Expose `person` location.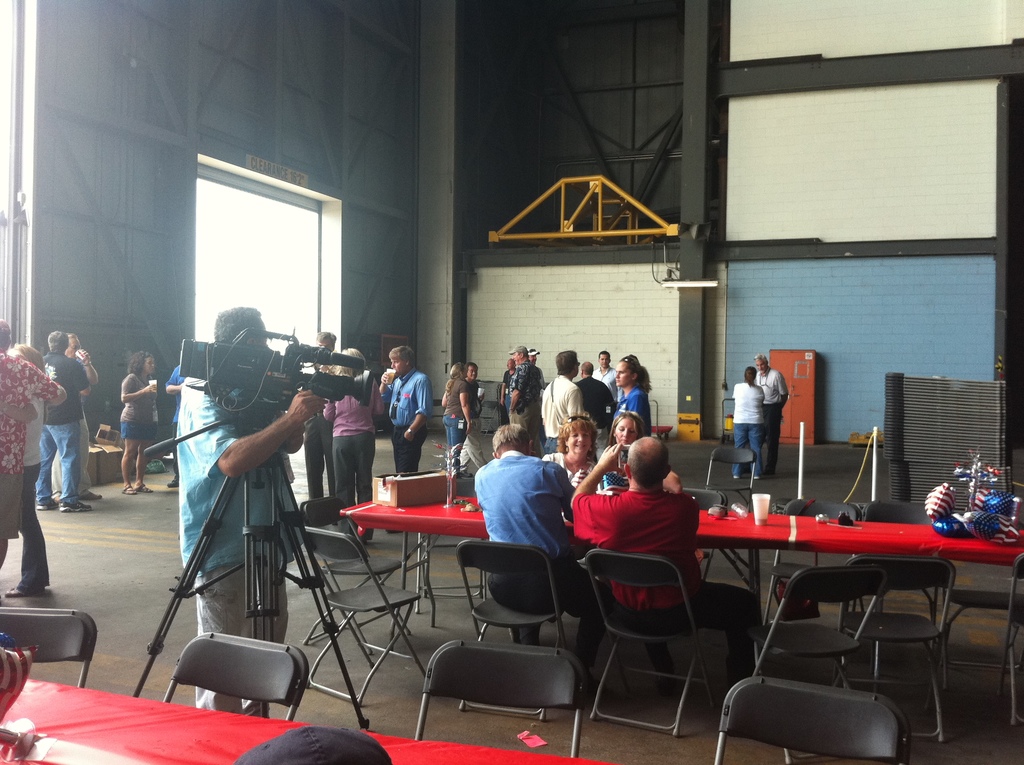
Exposed at (442,365,472,448).
